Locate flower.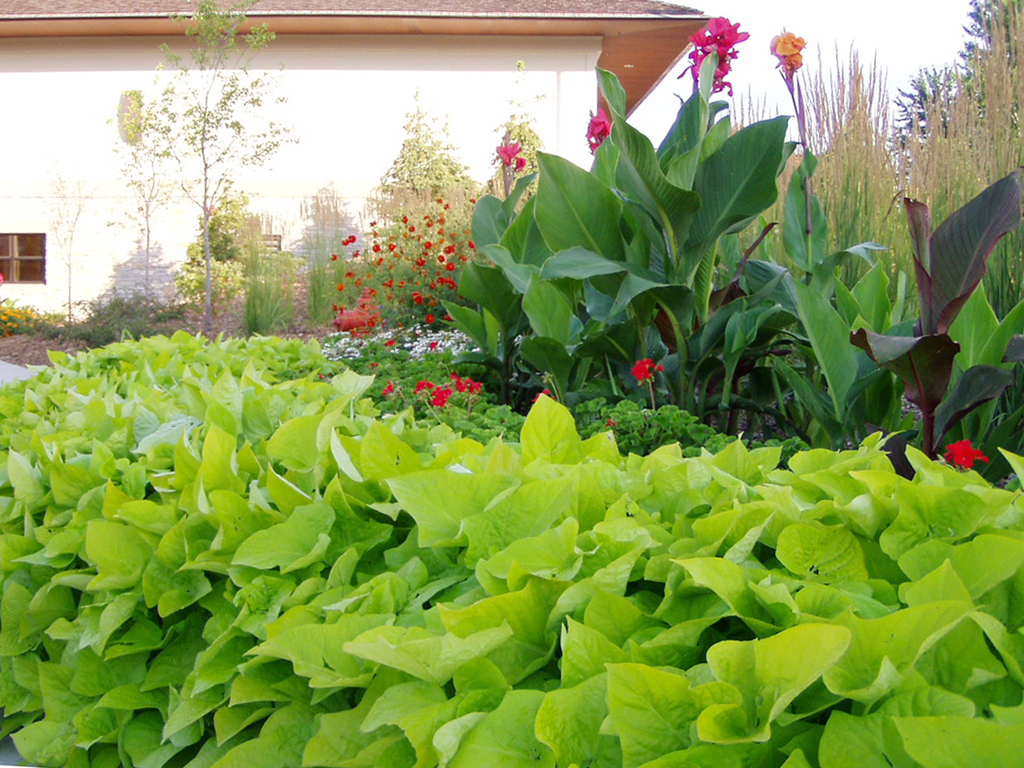
Bounding box: locate(381, 376, 393, 399).
